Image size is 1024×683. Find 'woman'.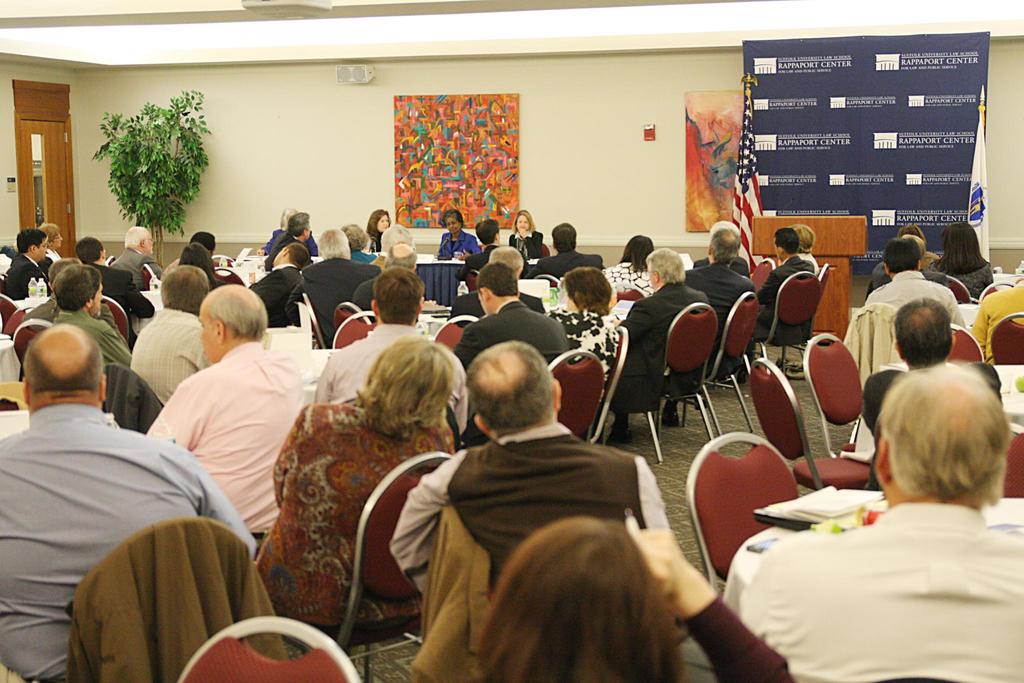
bbox=[435, 208, 480, 266].
